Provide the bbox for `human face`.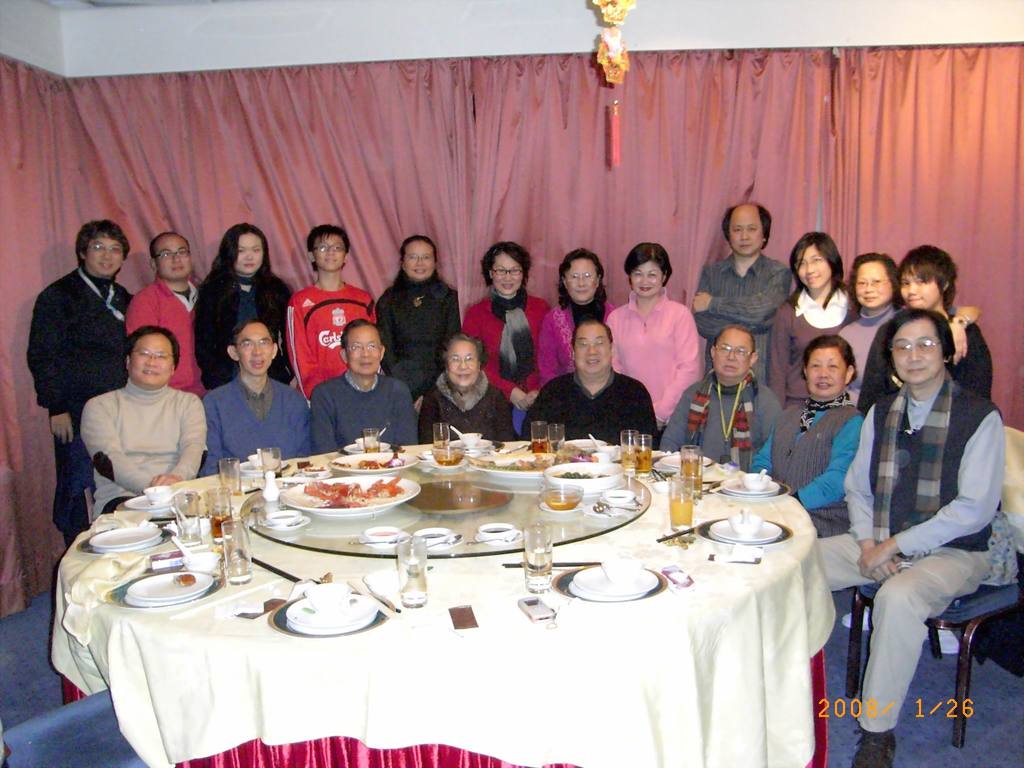
[234,230,265,274].
